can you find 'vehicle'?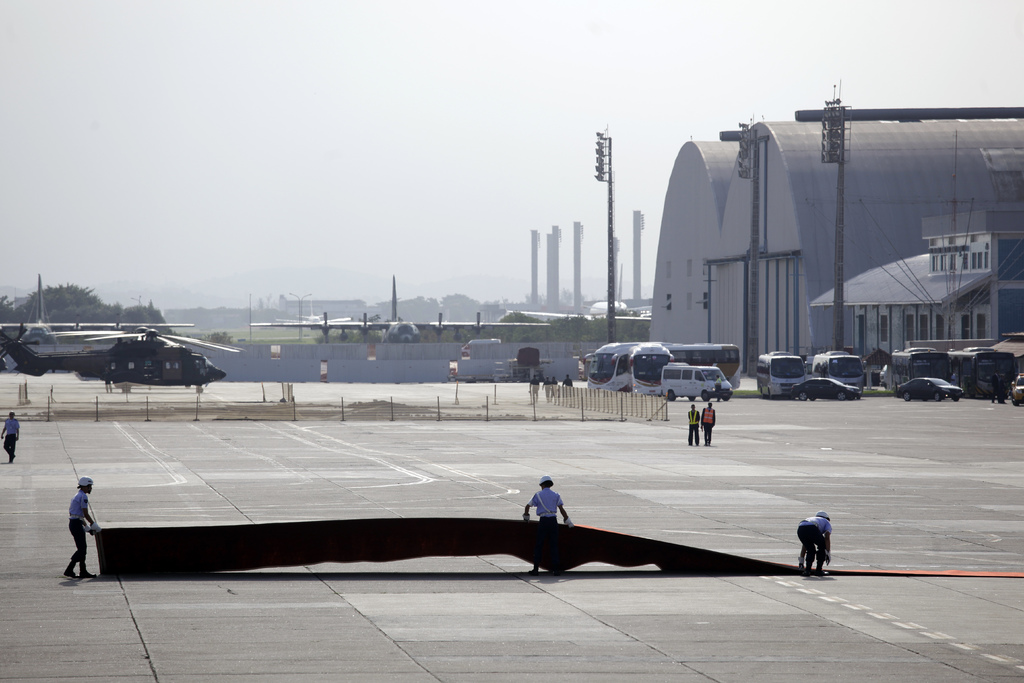
Yes, bounding box: 900 375 961 402.
